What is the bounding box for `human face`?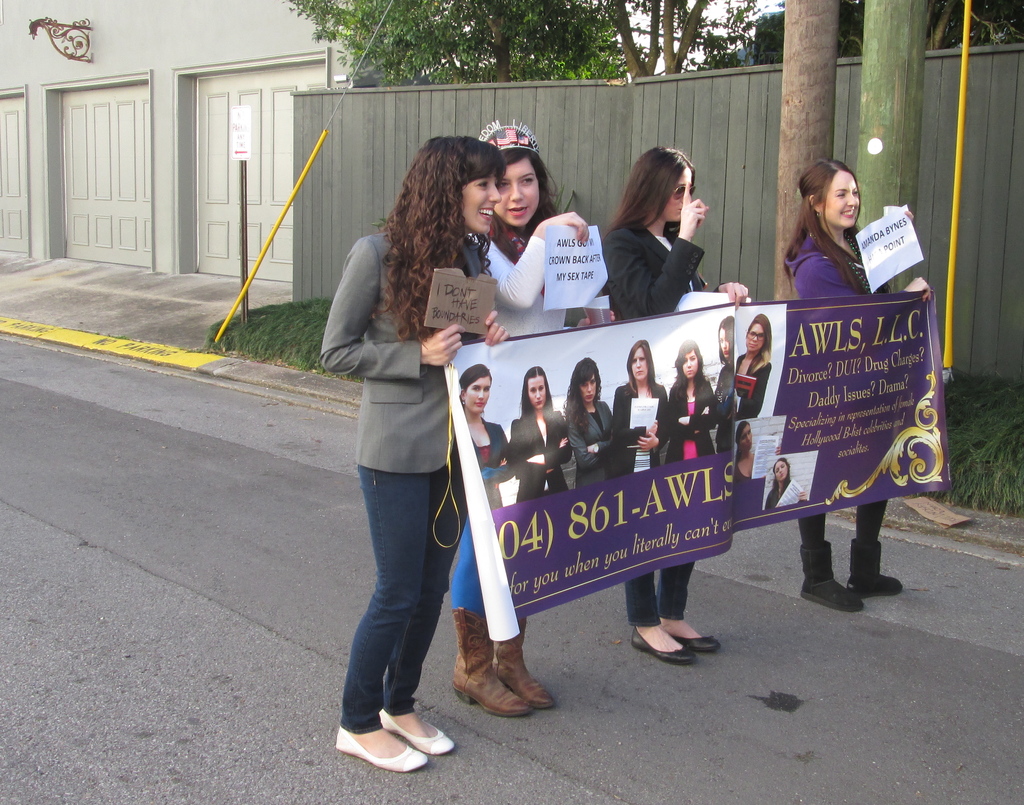
bbox=[686, 353, 699, 381].
